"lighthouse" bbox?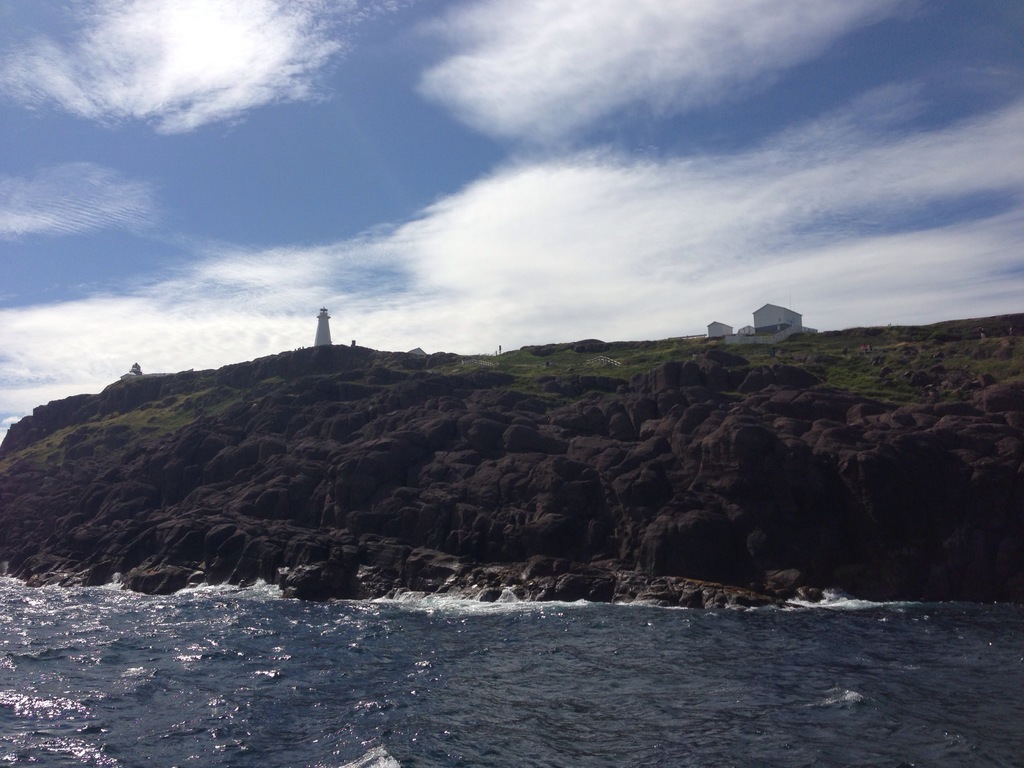
[317,303,329,344]
